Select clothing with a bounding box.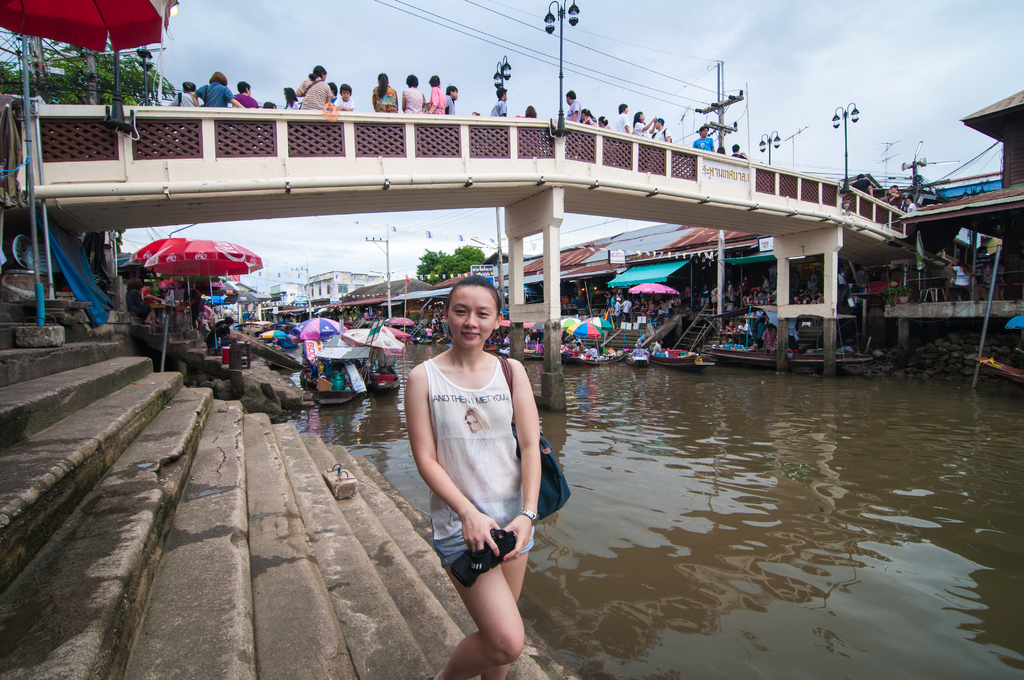
bbox=[401, 85, 425, 113].
